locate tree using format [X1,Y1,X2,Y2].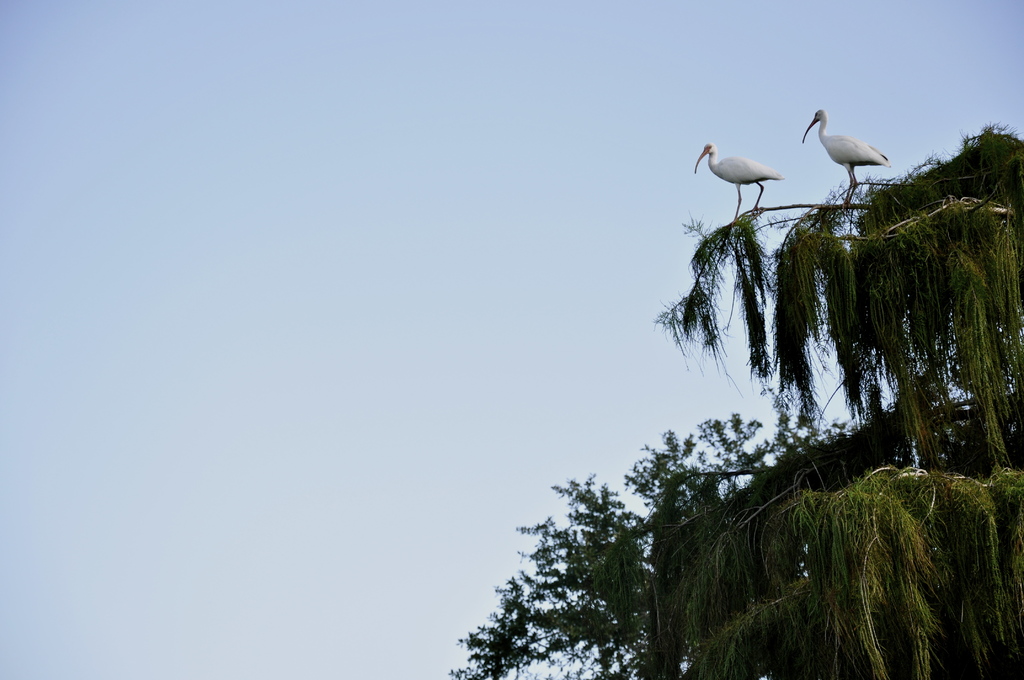
[649,122,1023,679].
